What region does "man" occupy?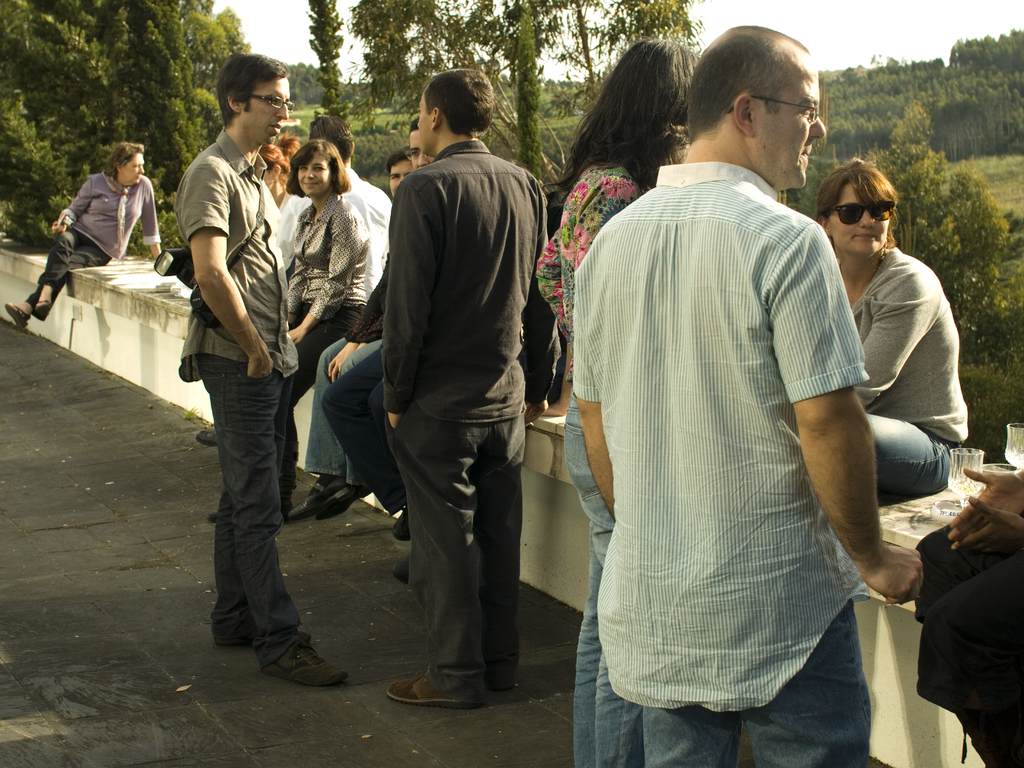
bbox=(294, 117, 399, 312).
